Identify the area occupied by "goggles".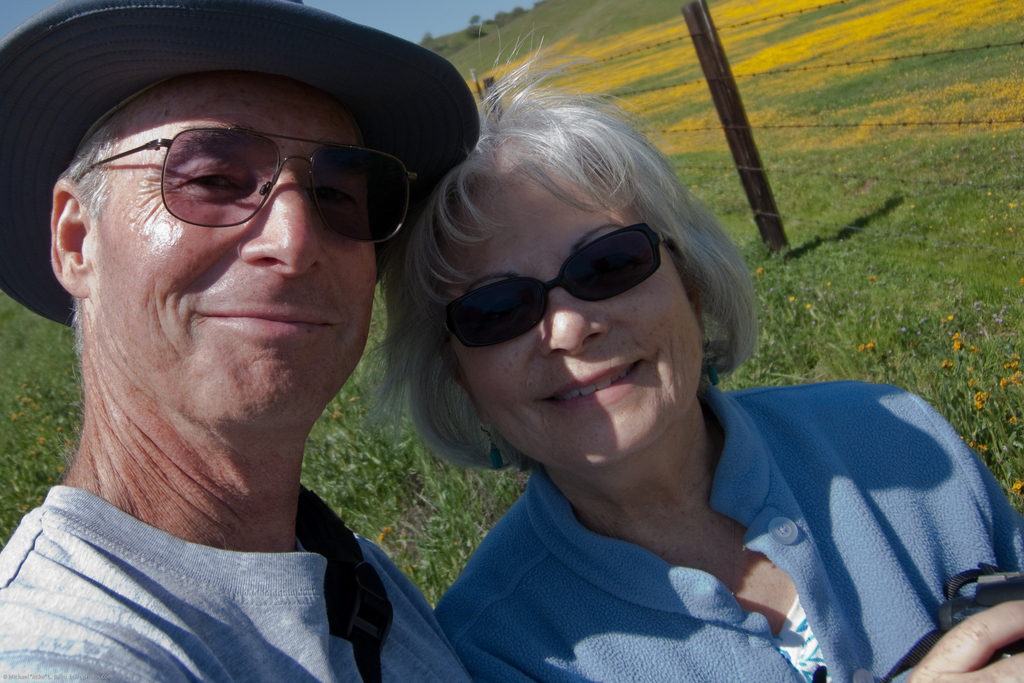
Area: Rect(91, 124, 426, 244).
